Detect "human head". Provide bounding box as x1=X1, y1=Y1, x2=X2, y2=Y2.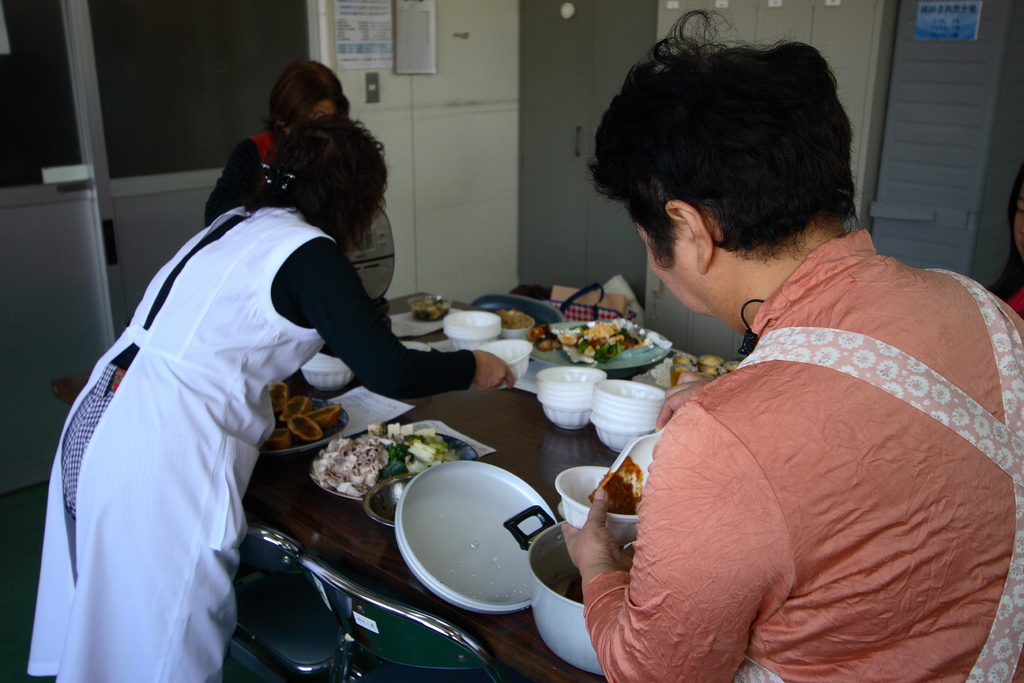
x1=265, y1=62, x2=350, y2=139.
